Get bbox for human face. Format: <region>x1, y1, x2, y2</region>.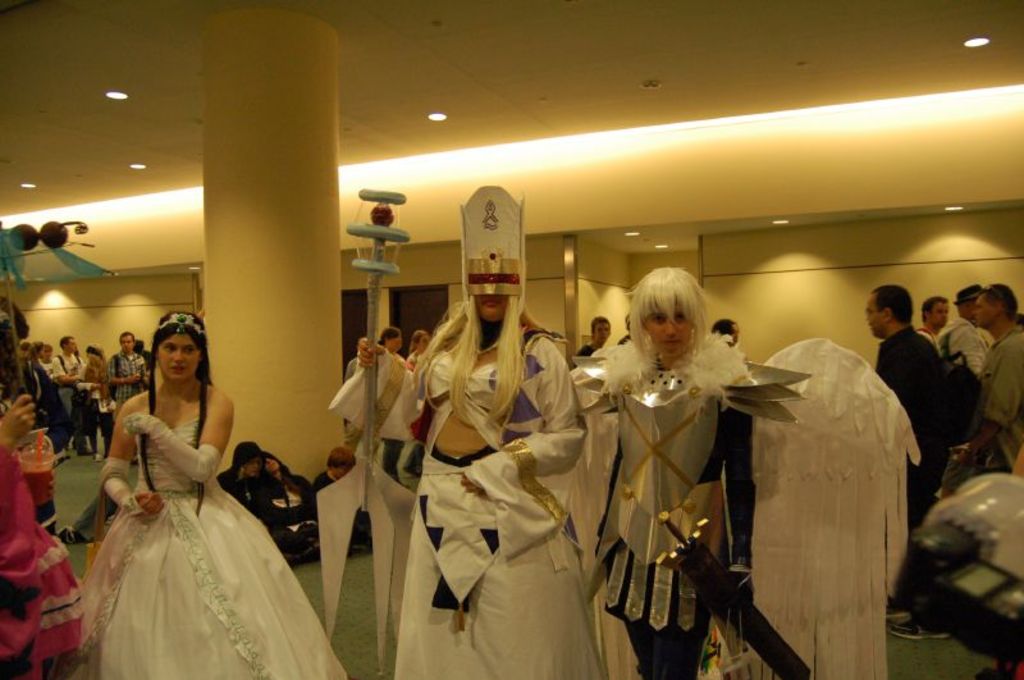
<region>591, 318, 613, 346</region>.
